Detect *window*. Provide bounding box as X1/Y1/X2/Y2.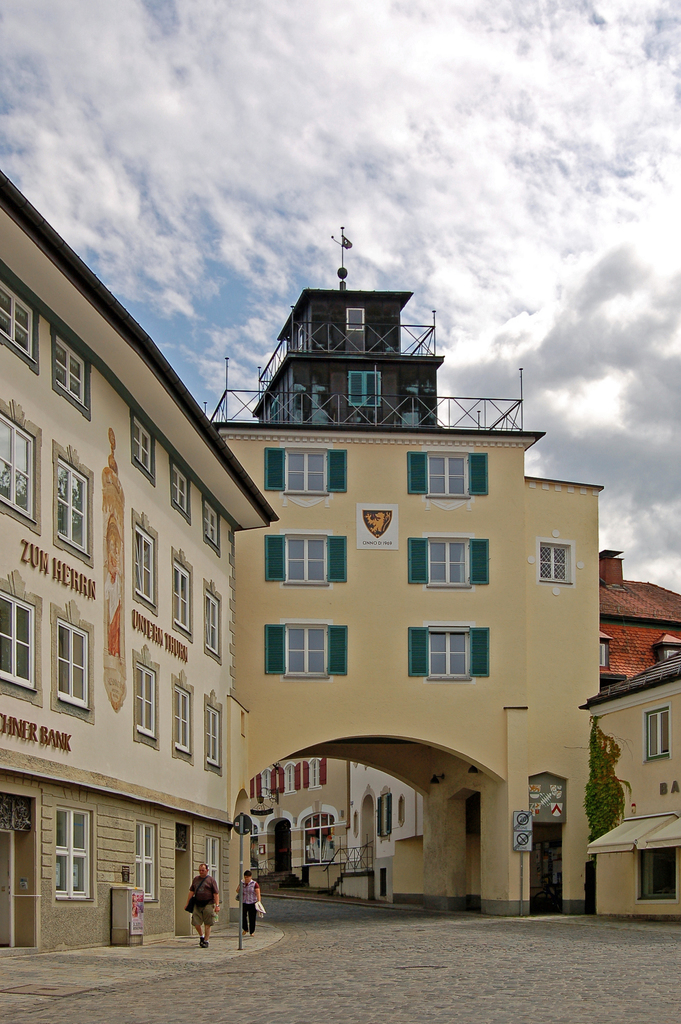
51/330/95/419.
